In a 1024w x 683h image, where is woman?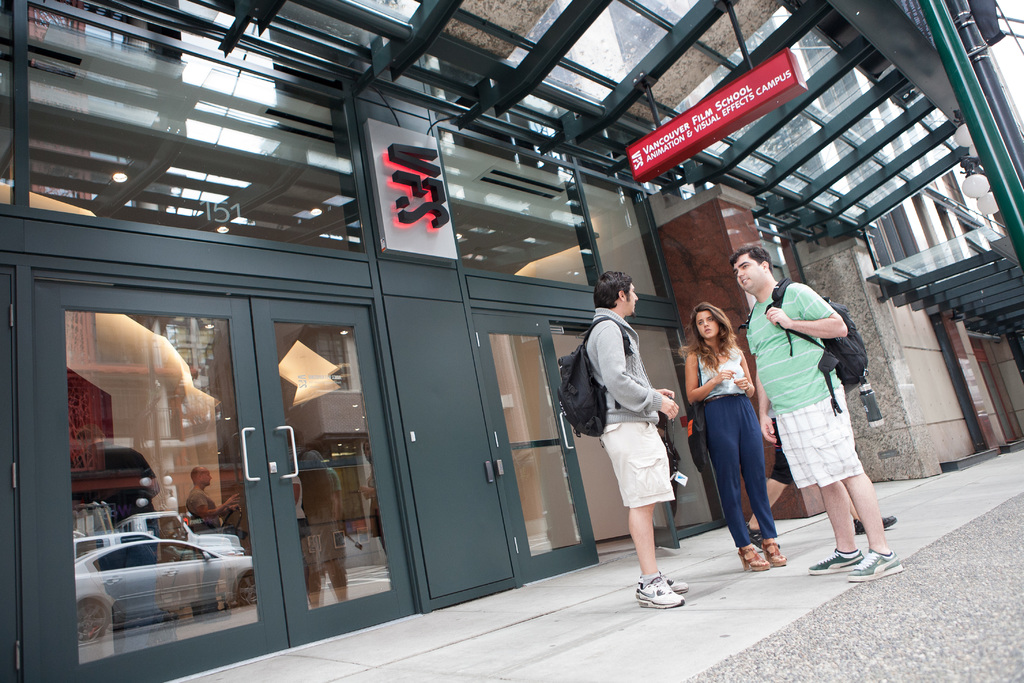
select_region(683, 302, 788, 570).
